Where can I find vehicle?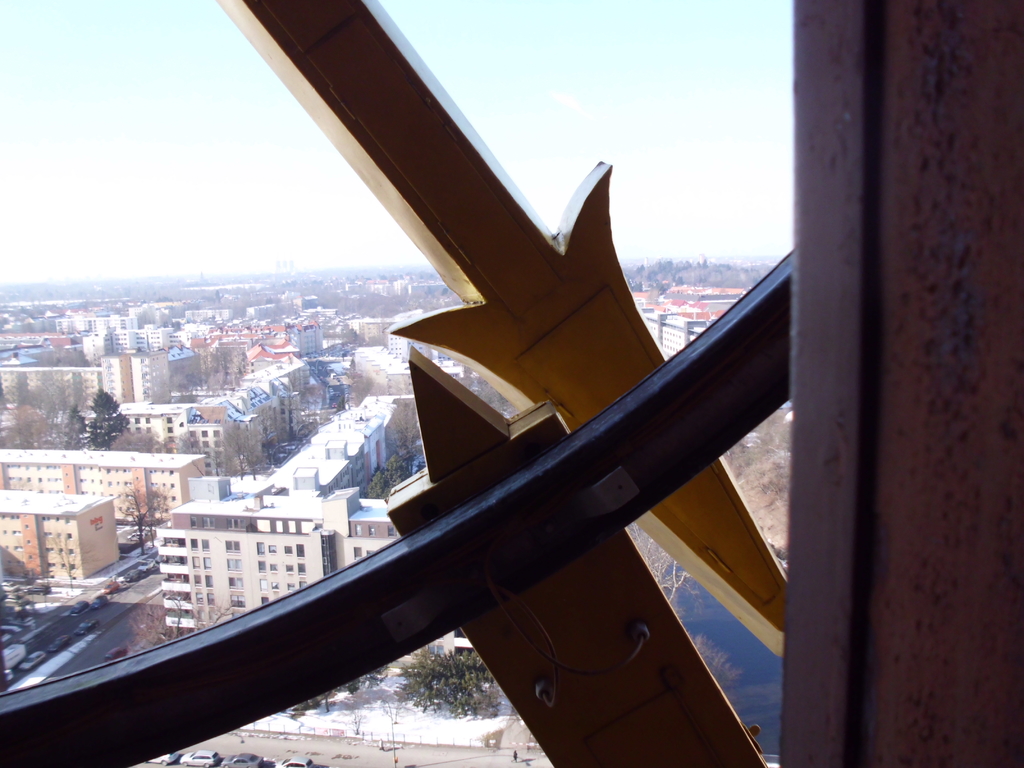
You can find it at crop(90, 593, 111, 612).
